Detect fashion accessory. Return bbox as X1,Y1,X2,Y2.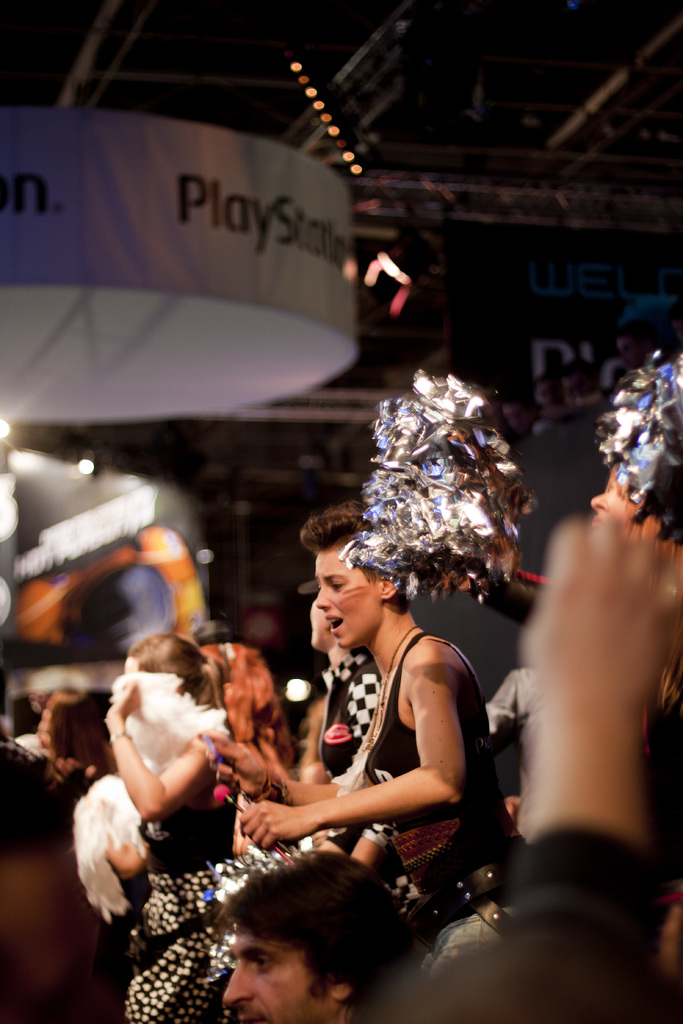
74,673,229,923.
